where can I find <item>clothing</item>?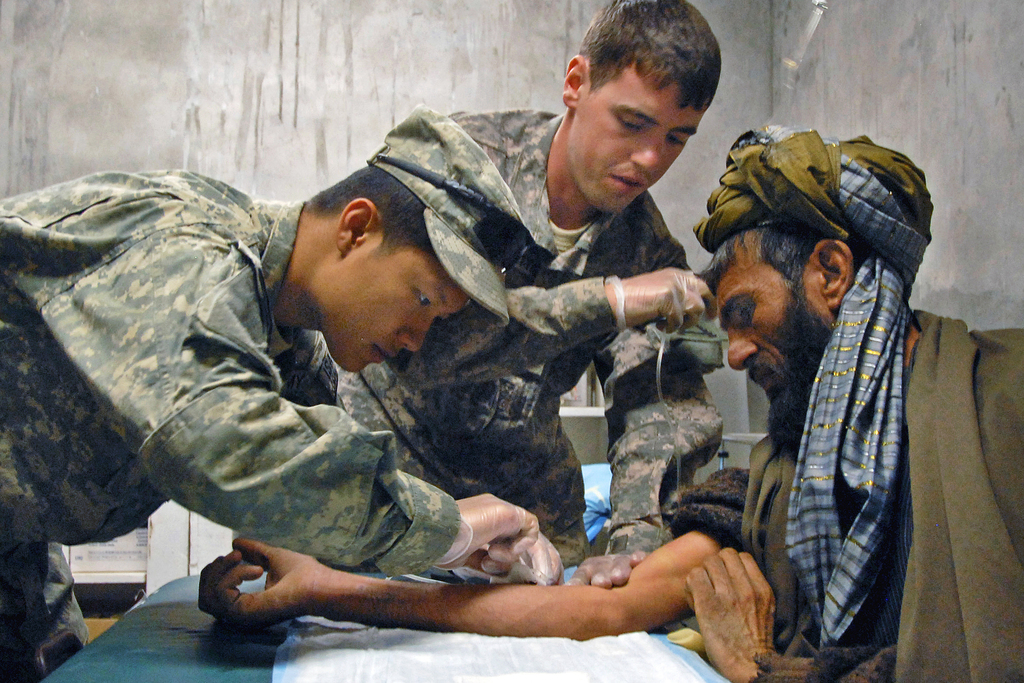
You can find it at 666, 313, 1023, 682.
